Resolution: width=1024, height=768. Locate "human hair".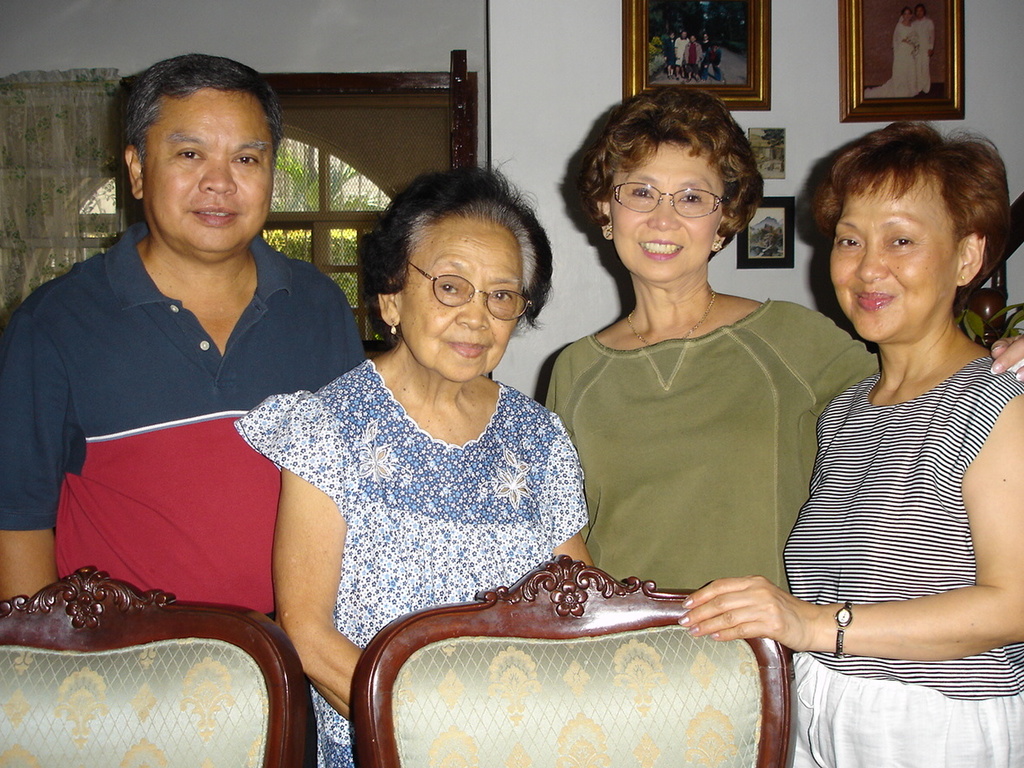
(116,52,284,168).
